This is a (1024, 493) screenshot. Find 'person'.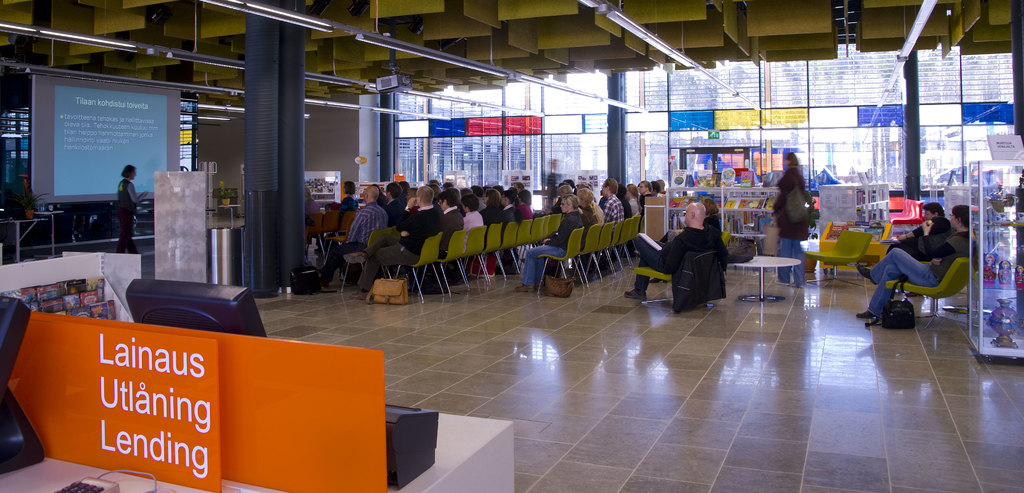
Bounding box: 670/199/723/241.
